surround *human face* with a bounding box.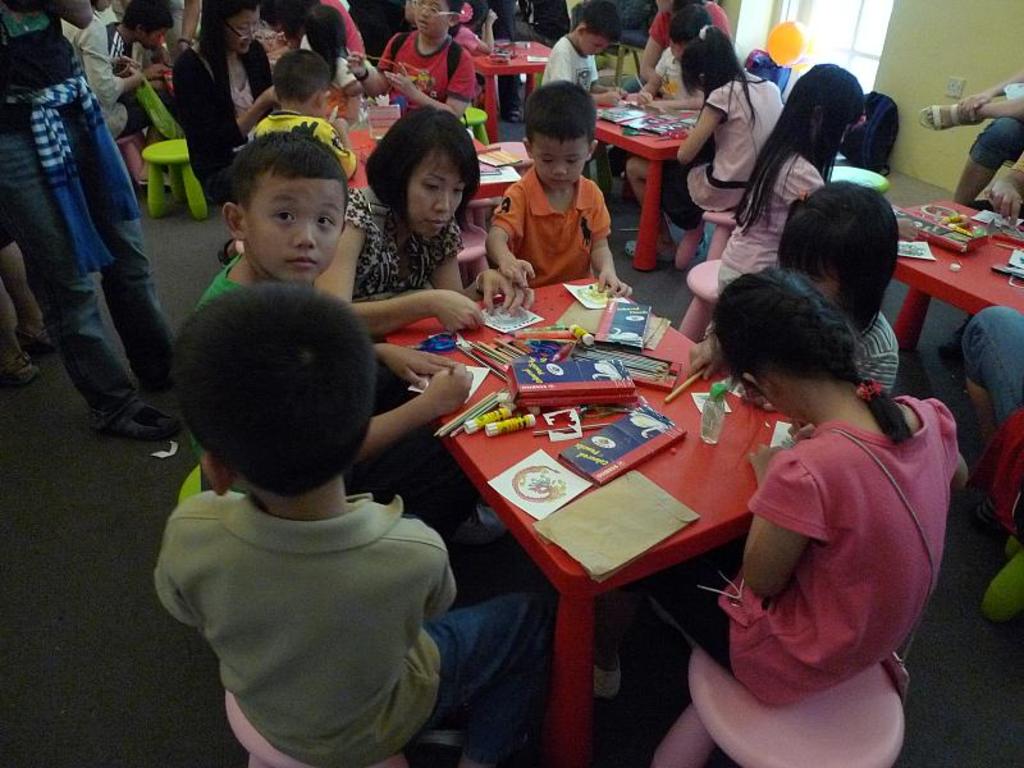
region(538, 141, 594, 191).
